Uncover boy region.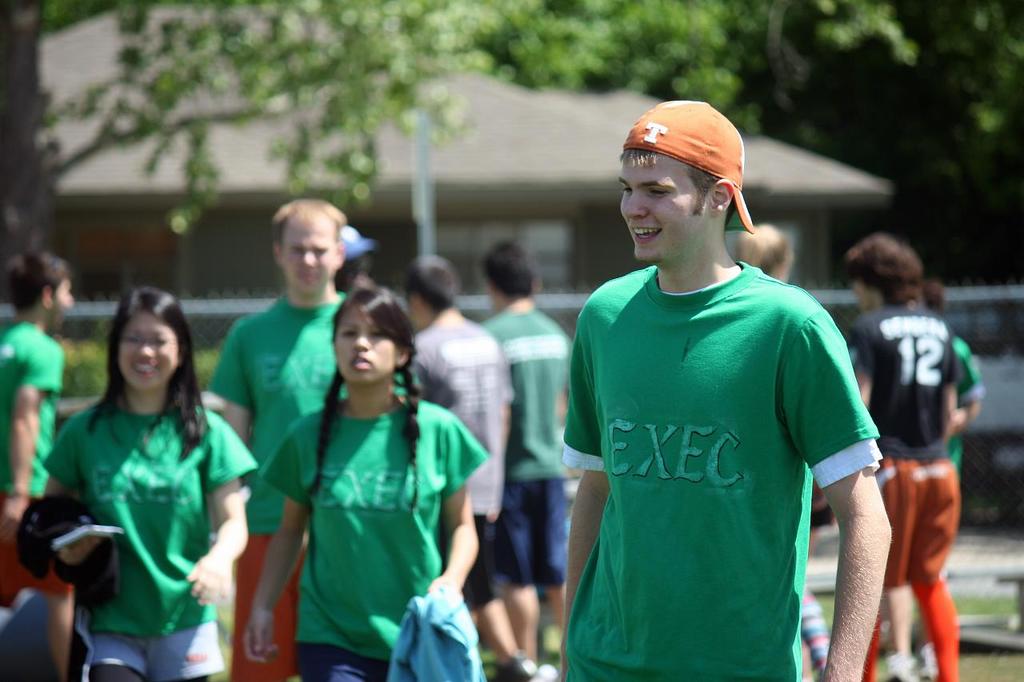
Uncovered: (858, 231, 984, 676).
